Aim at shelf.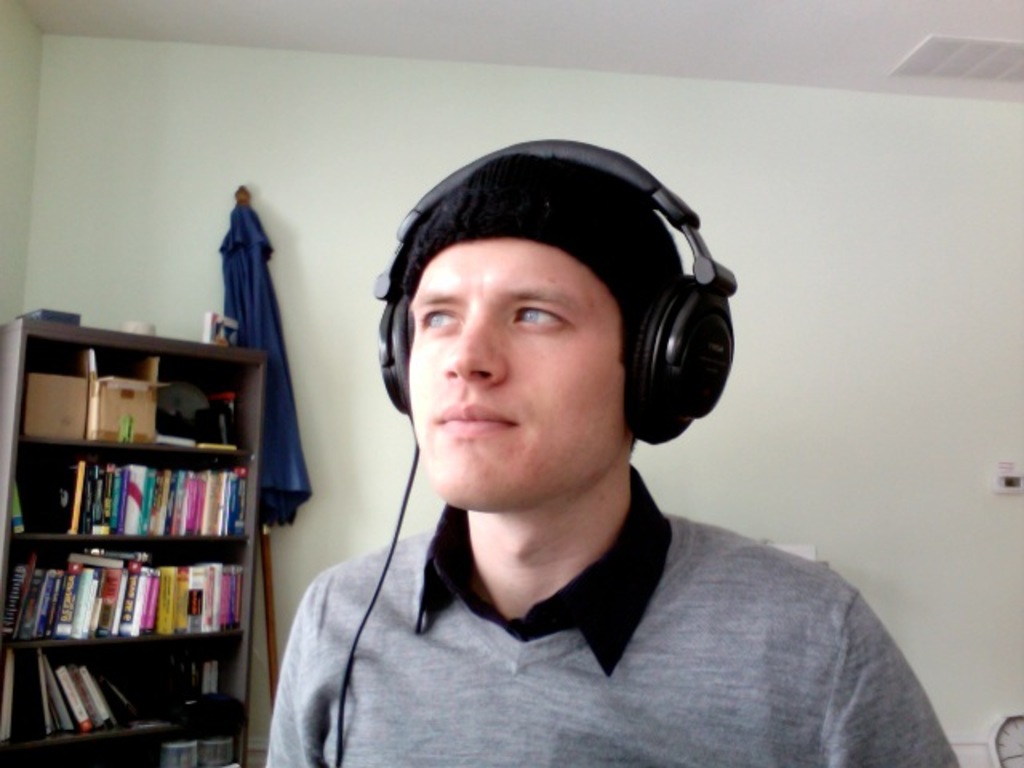
Aimed at <box>37,330,251,442</box>.
